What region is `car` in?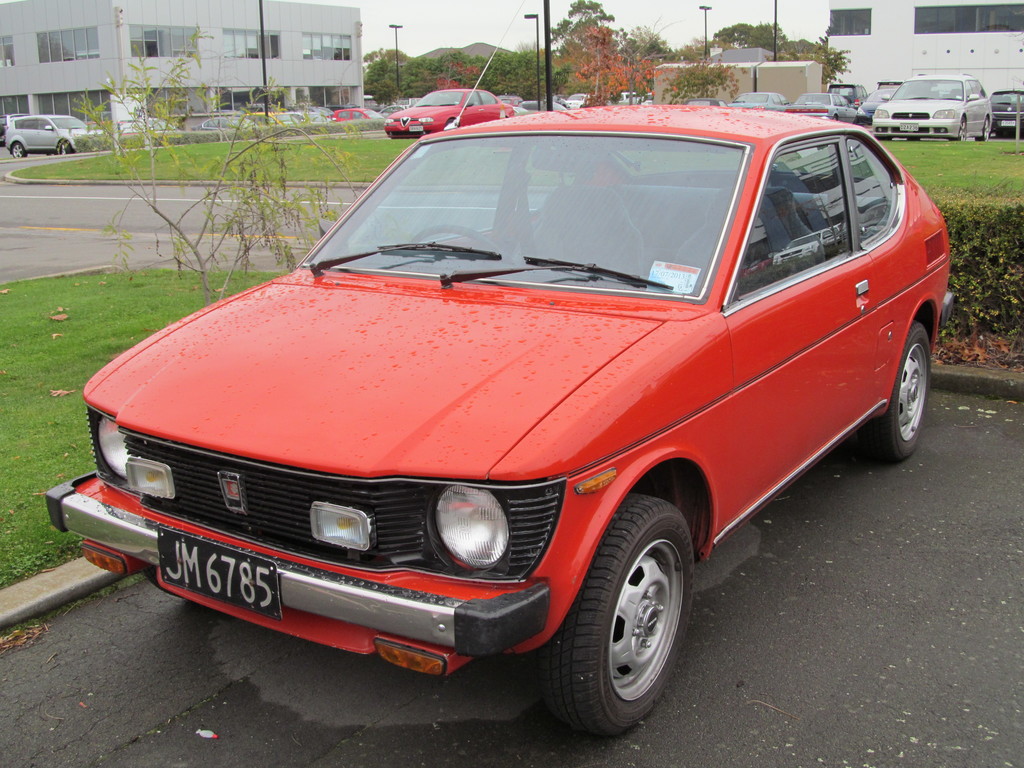
798, 90, 864, 126.
